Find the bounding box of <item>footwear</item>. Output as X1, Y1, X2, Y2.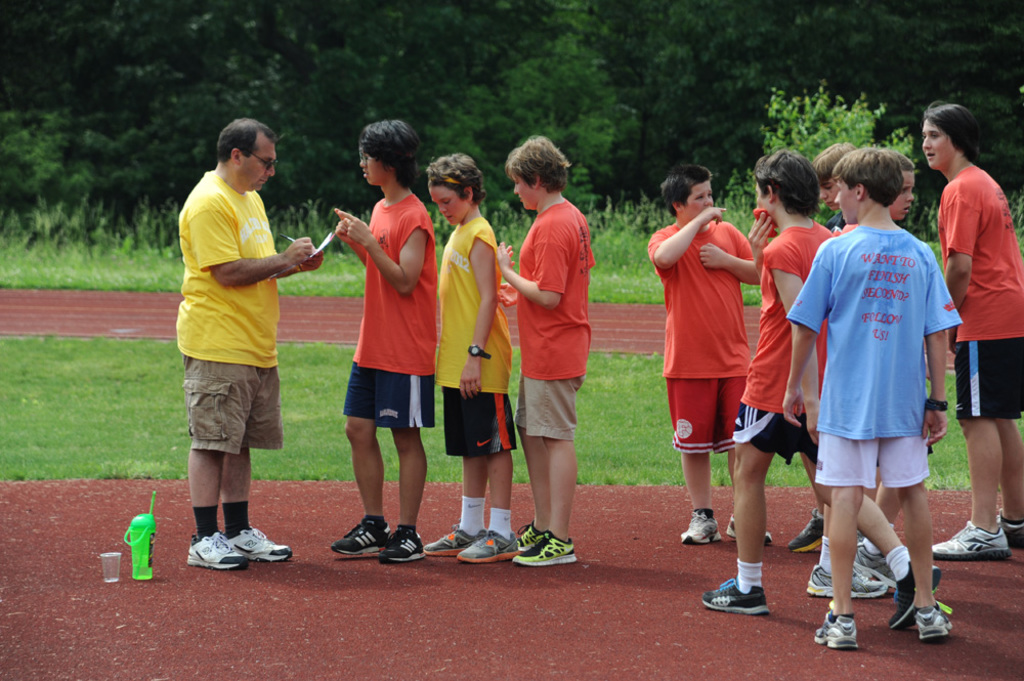
225, 527, 294, 561.
